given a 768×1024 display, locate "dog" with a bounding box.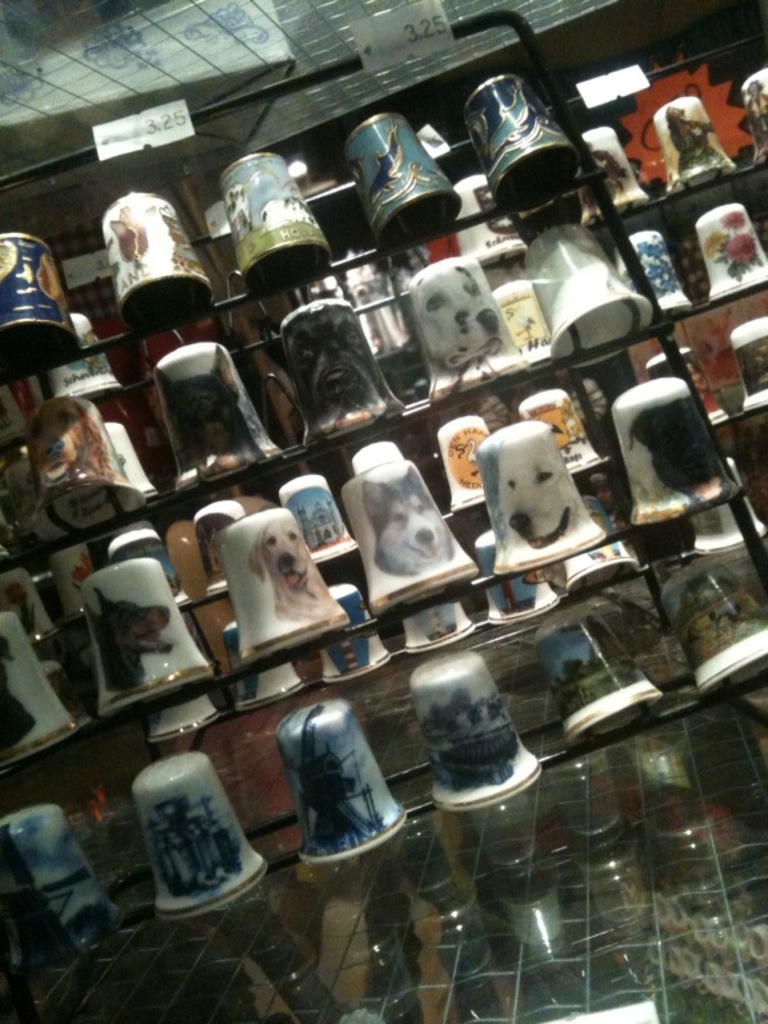
Located: l=78, t=582, r=172, b=705.
